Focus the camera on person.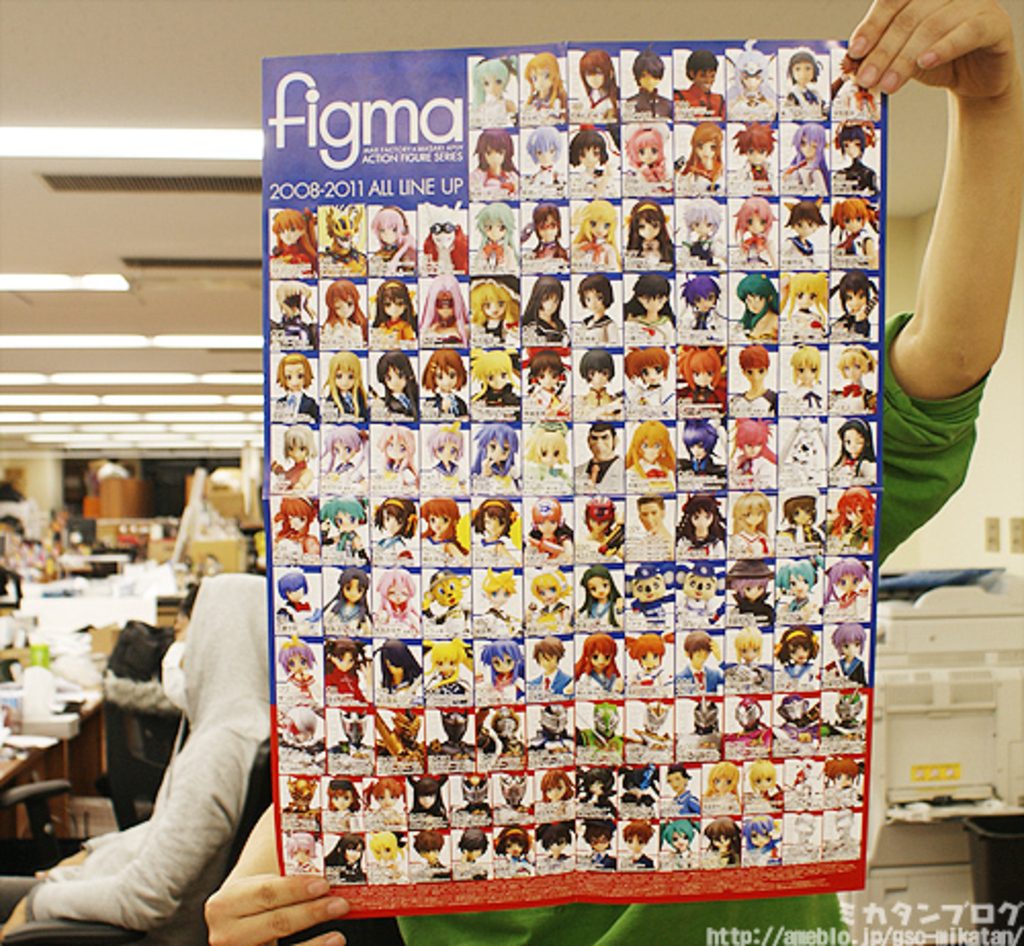
Focus region: {"left": 524, "top": 135, "right": 563, "bottom": 195}.
